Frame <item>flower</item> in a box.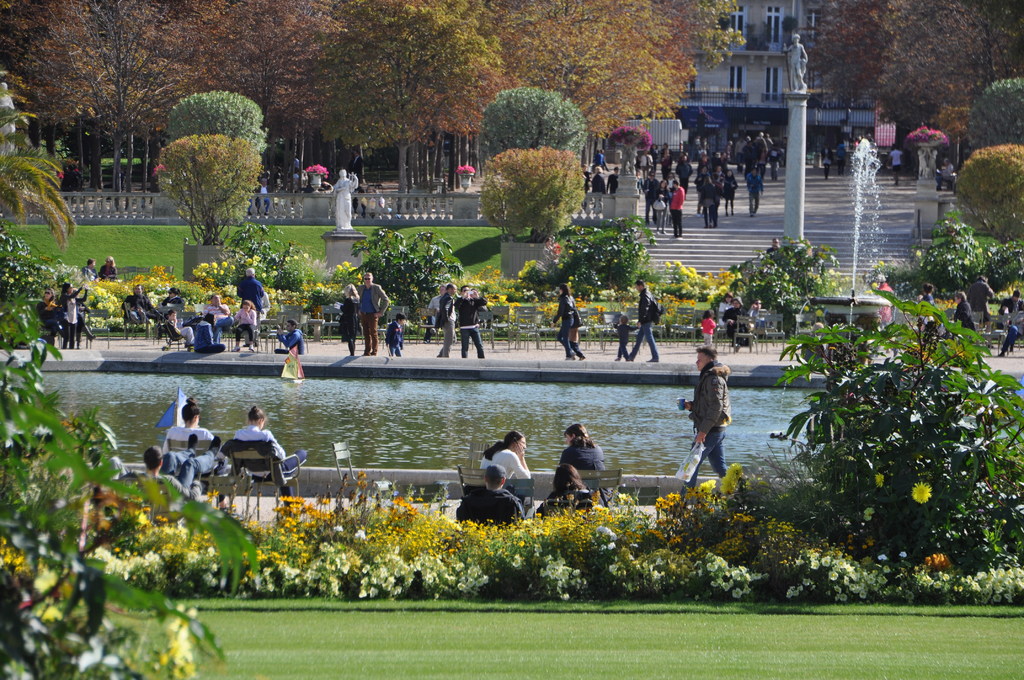
bbox=[876, 471, 886, 491].
